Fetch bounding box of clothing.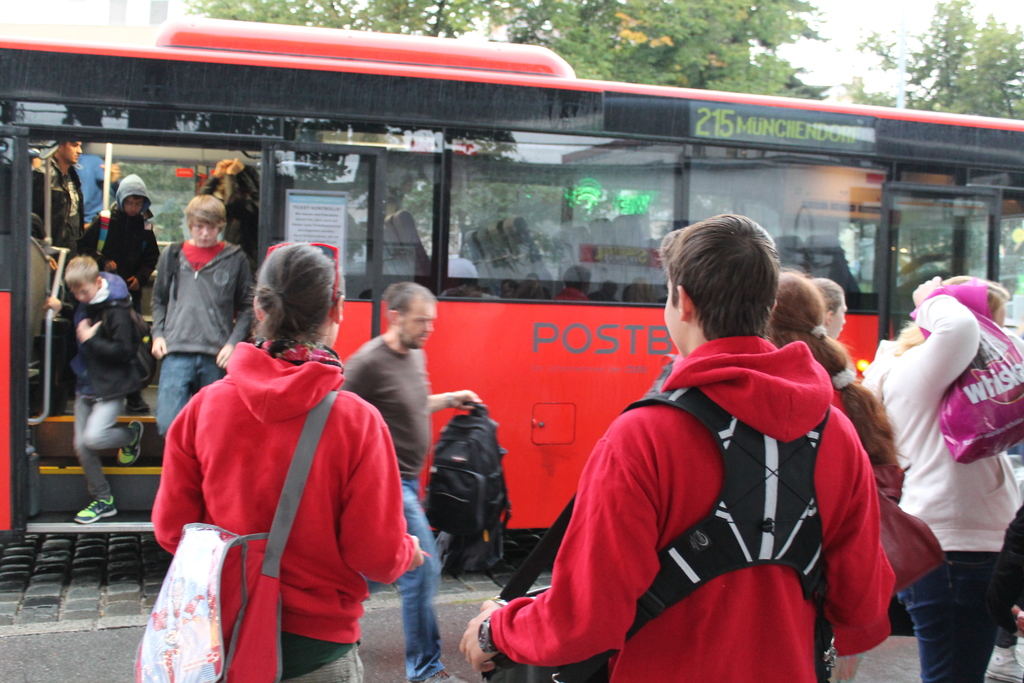
Bbox: [330,336,462,682].
